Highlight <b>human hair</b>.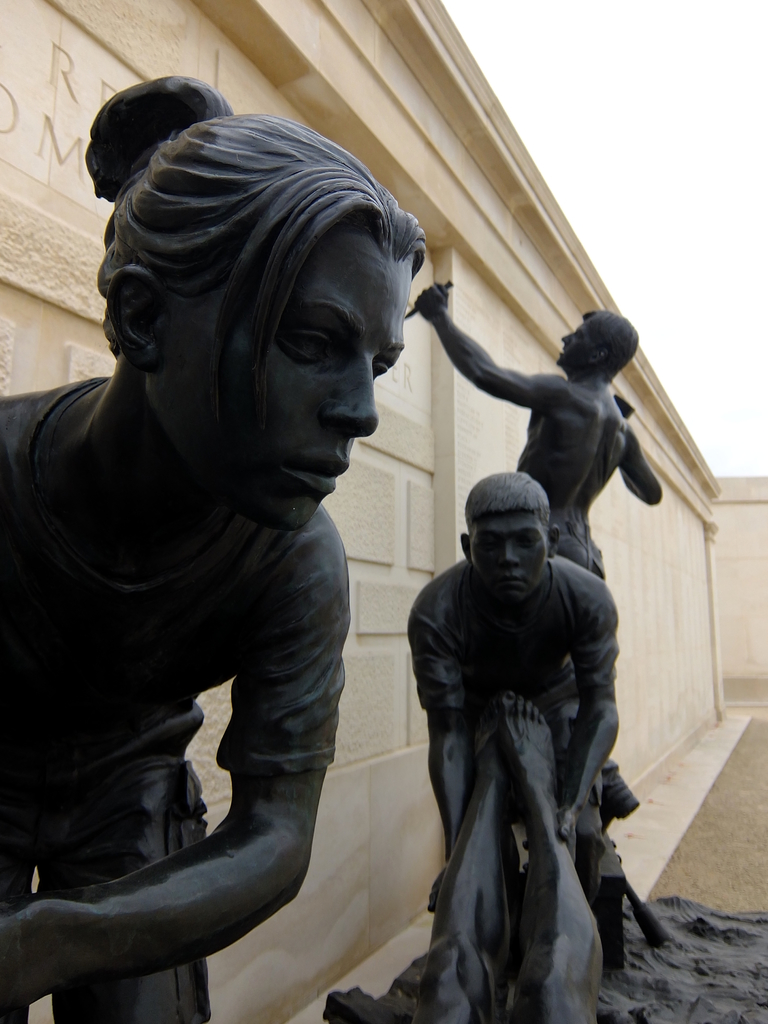
Highlighted region: 466, 469, 552, 532.
